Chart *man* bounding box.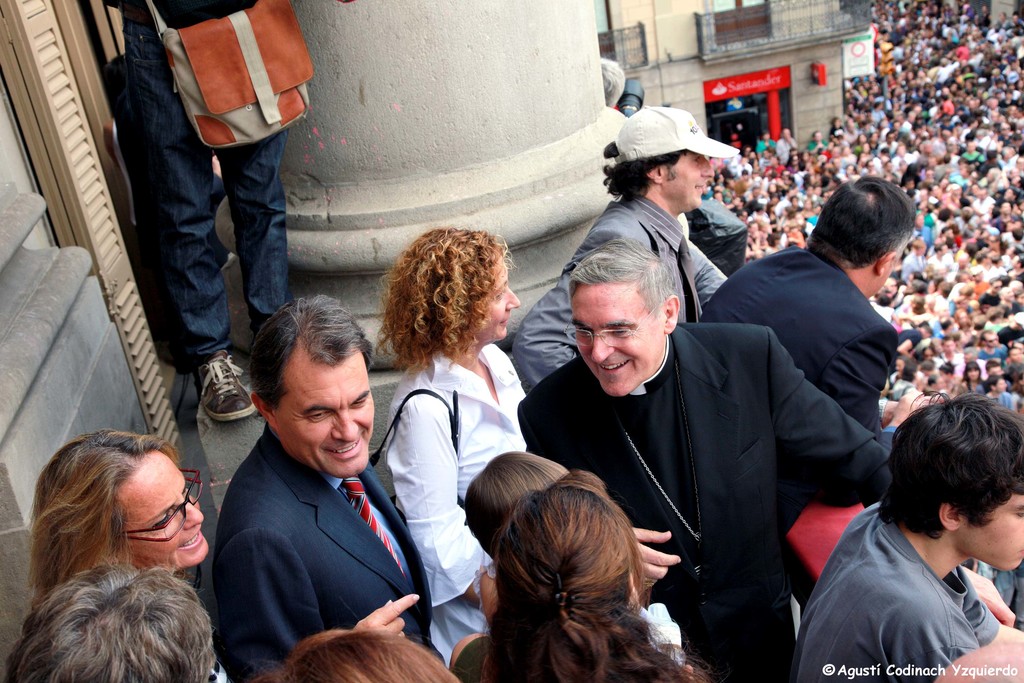
Charted: <region>111, 0, 302, 423</region>.
